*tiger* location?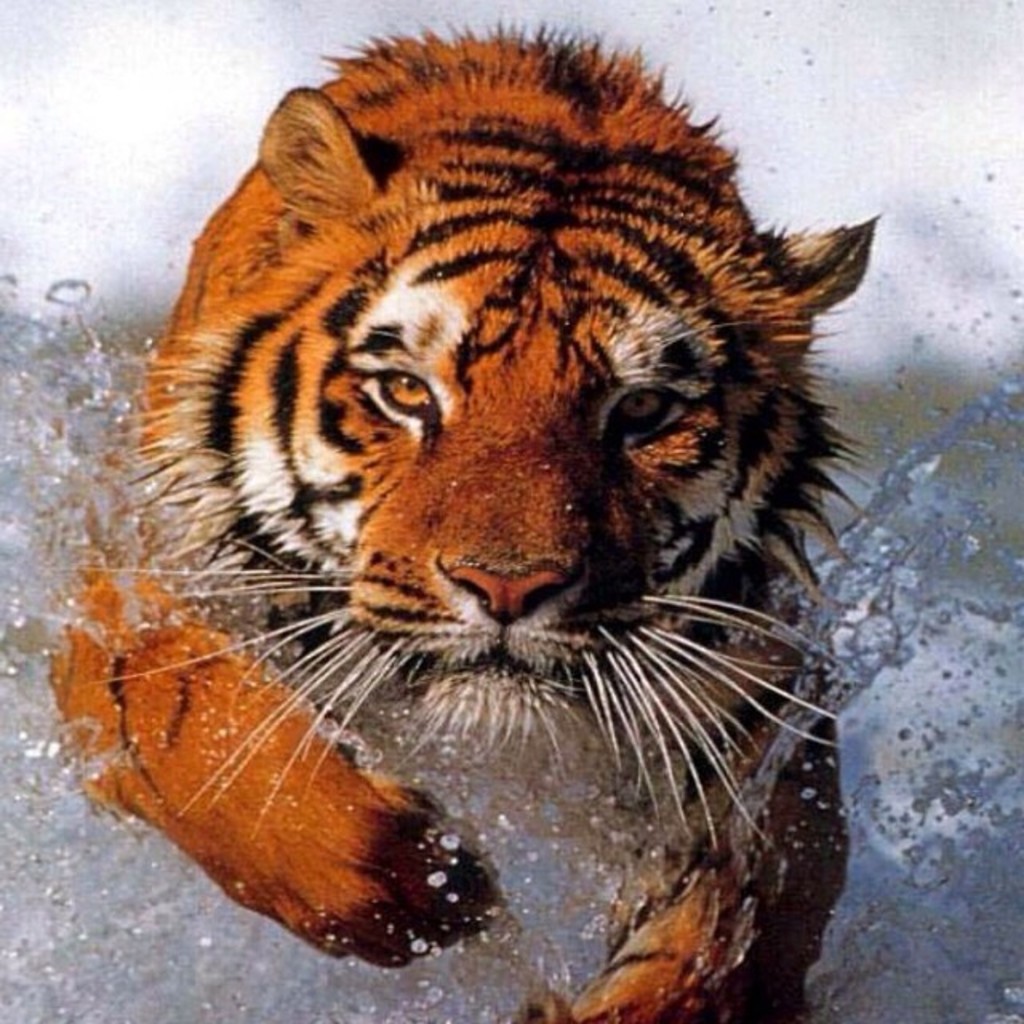
bbox=[46, 21, 885, 1022]
